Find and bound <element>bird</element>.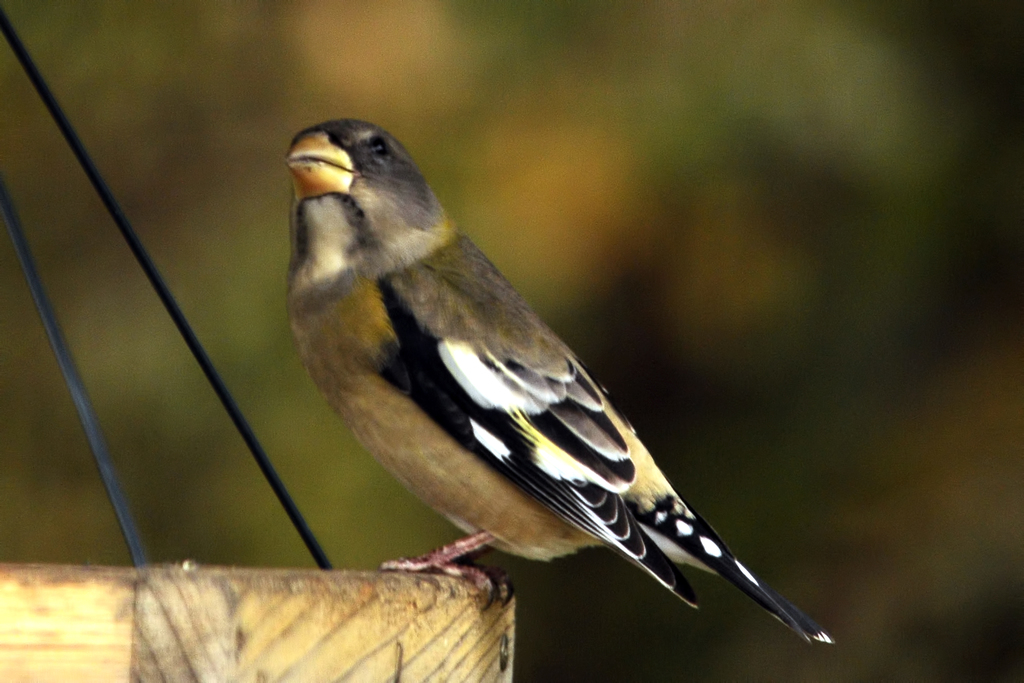
Bound: pyautogui.locateOnScreen(273, 120, 842, 662).
